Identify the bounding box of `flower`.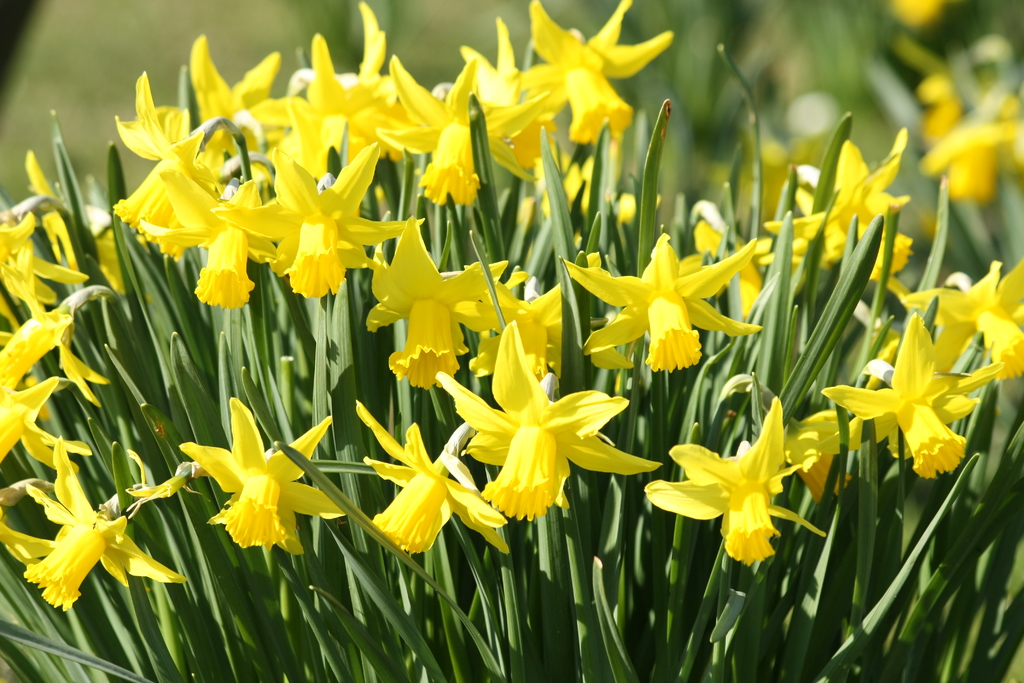
251,29,383,168.
